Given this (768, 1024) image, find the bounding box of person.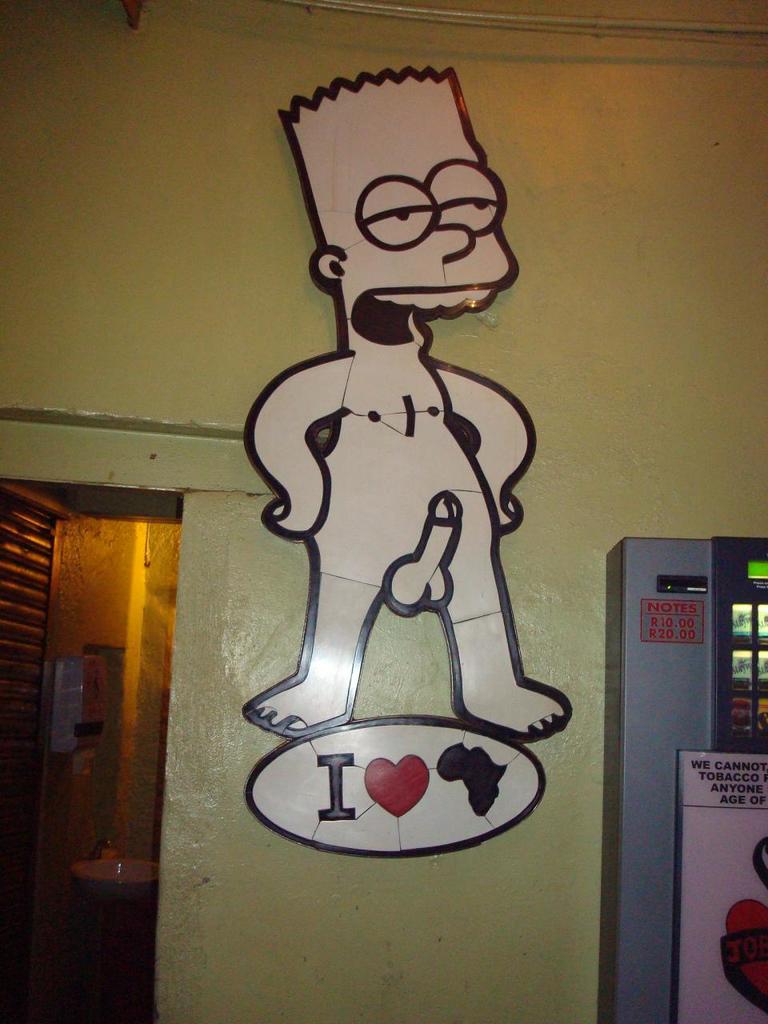
215,211,572,825.
